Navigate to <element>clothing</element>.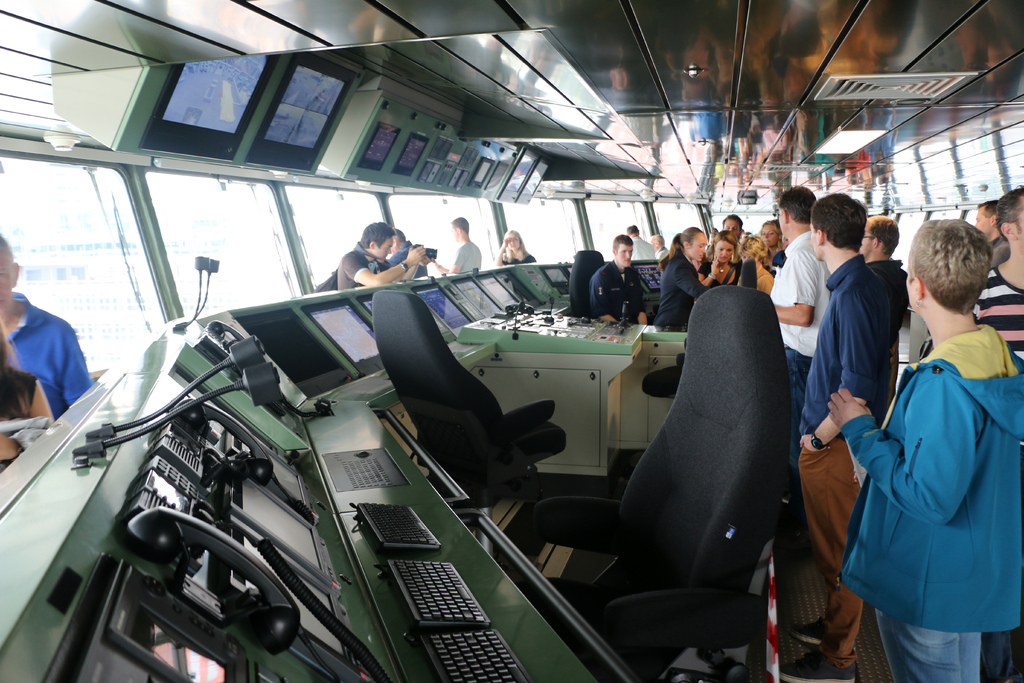
Navigation target: 335, 237, 388, 292.
